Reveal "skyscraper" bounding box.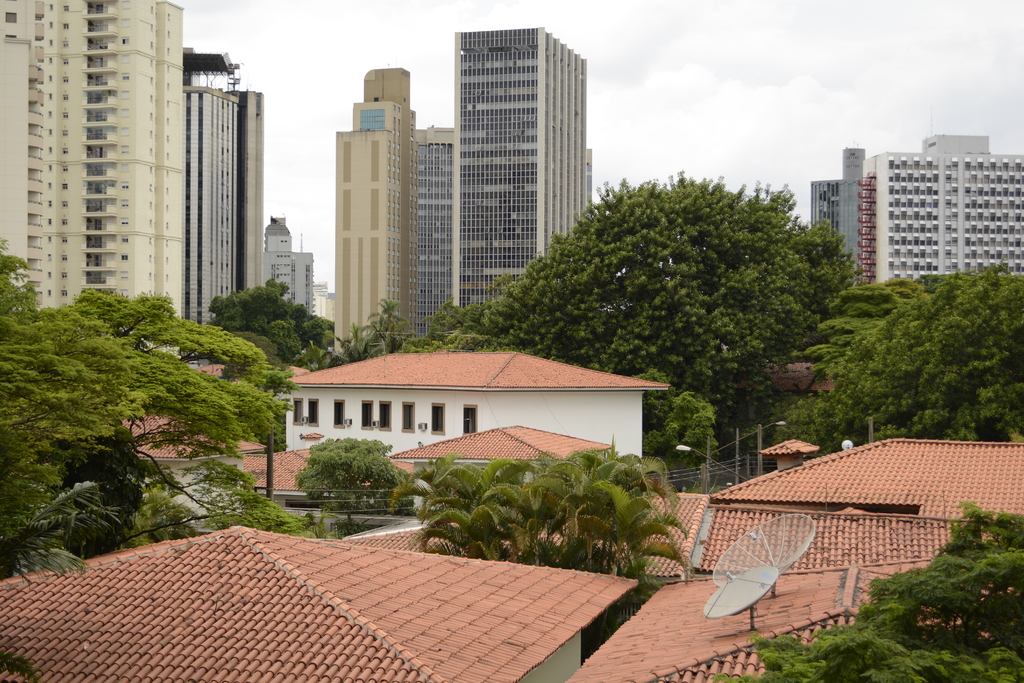
Revealed: [x1=0, y1=0, x2=184, y2=361].
